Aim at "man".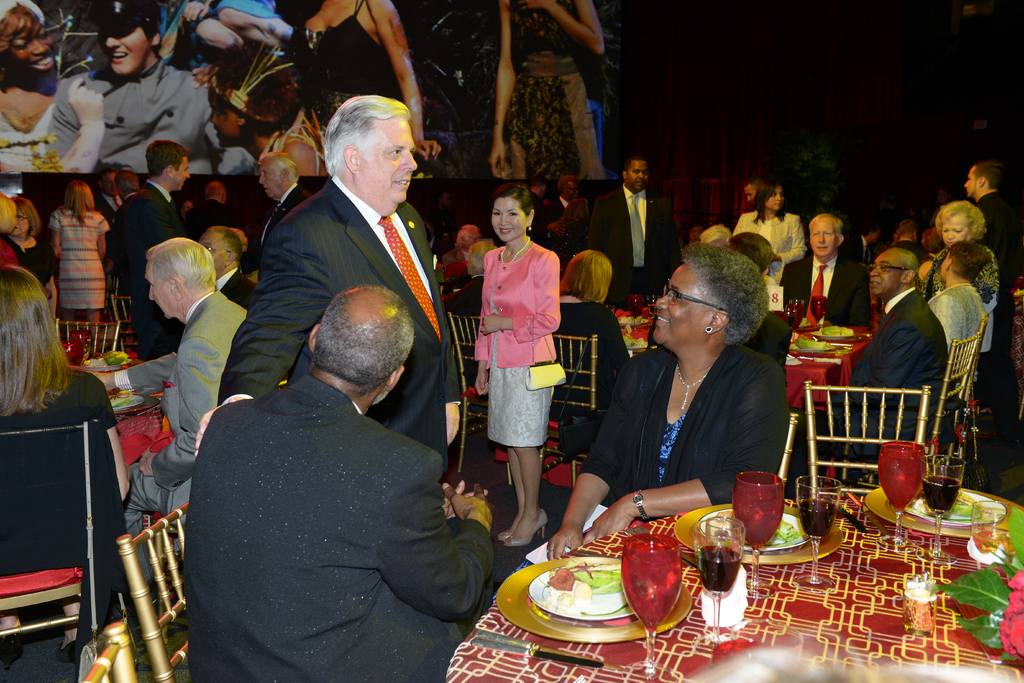
Aimed at bbox(108, 138, 197, 361).
